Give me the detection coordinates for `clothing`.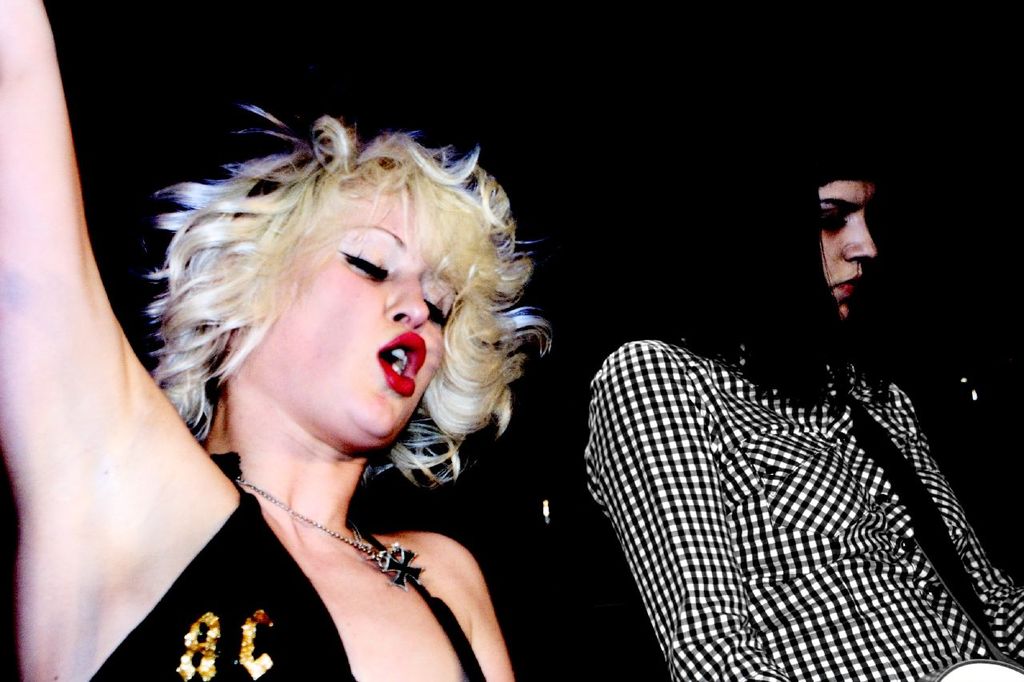
575, 257, 1006, 681.
